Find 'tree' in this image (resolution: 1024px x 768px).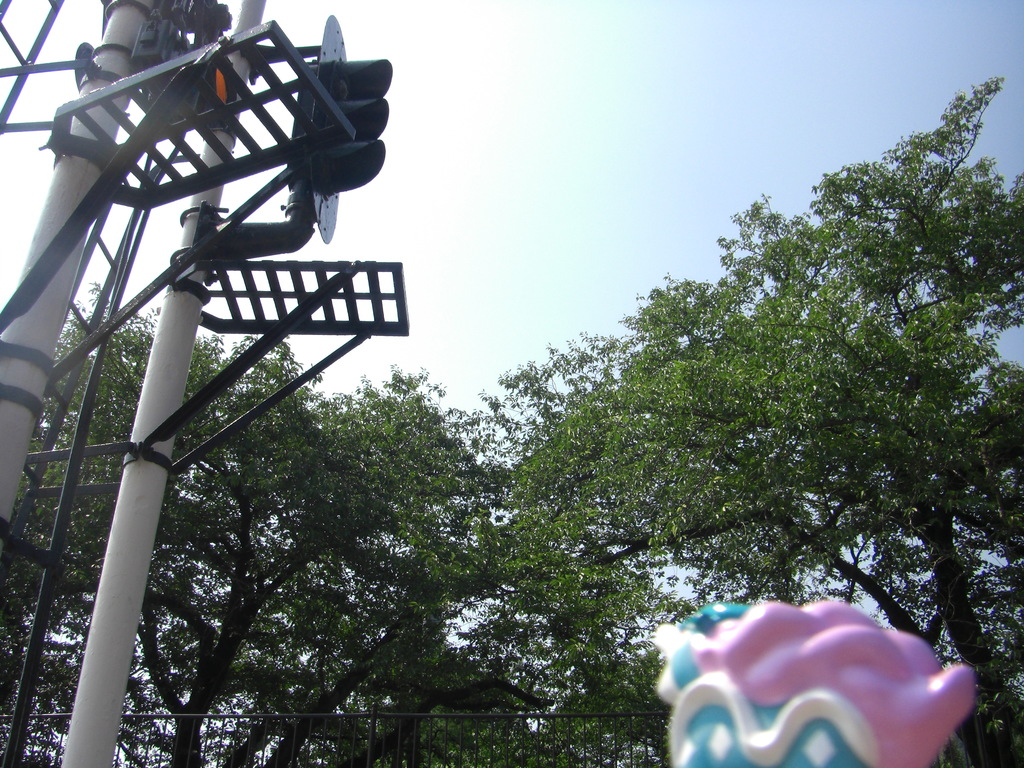
l=382, t=72, r=1012, b=742.
